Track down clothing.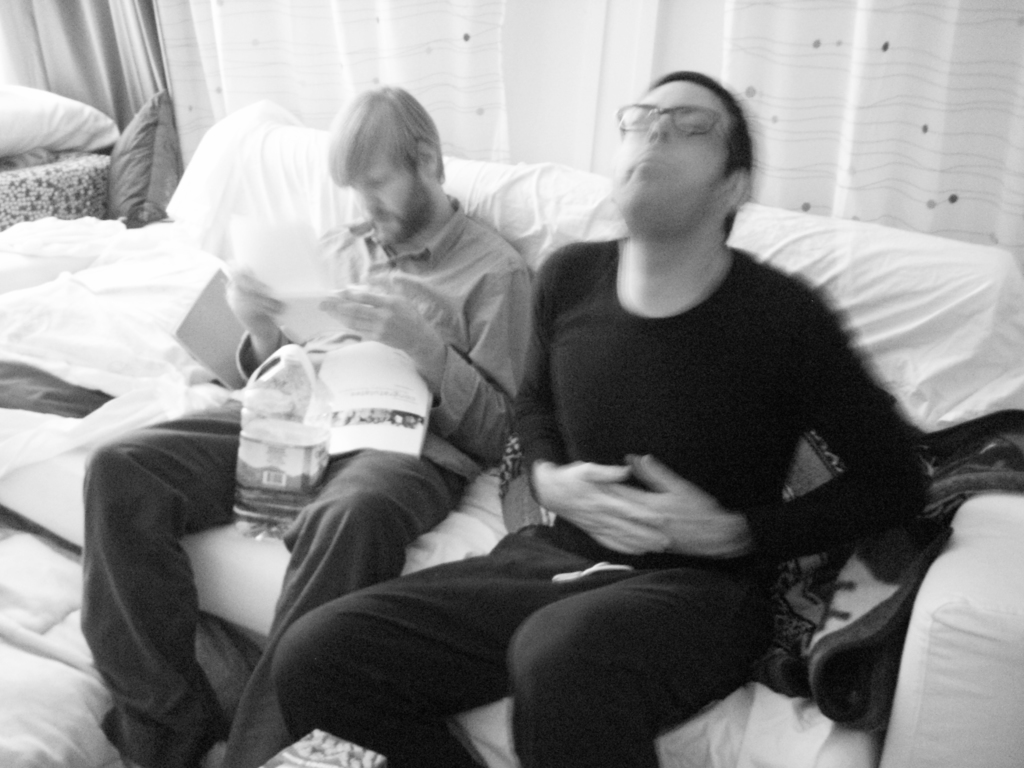
Tracked to 275,239,927,767.
